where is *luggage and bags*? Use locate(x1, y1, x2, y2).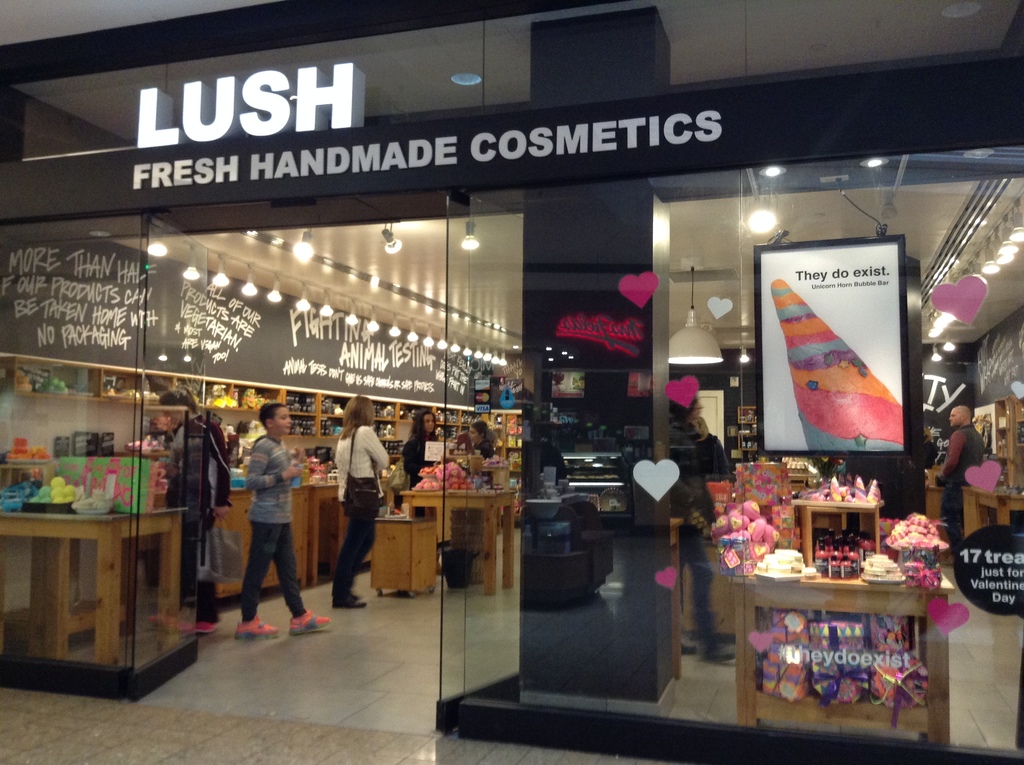
locate(195, 519, 246, 583).
